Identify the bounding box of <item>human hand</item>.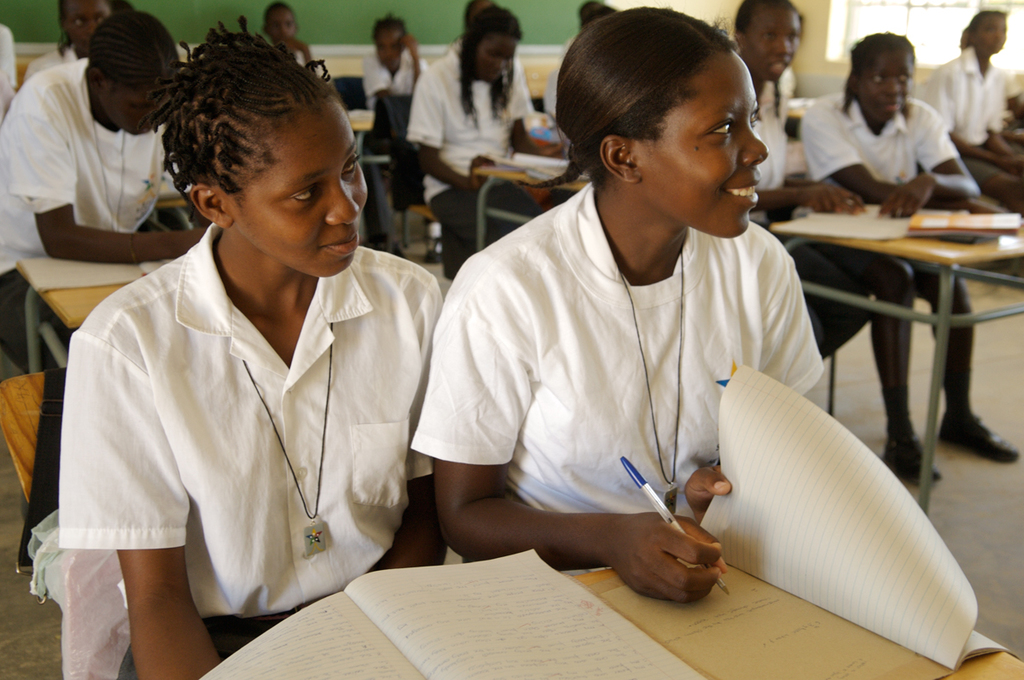
[285,36,311,55].
